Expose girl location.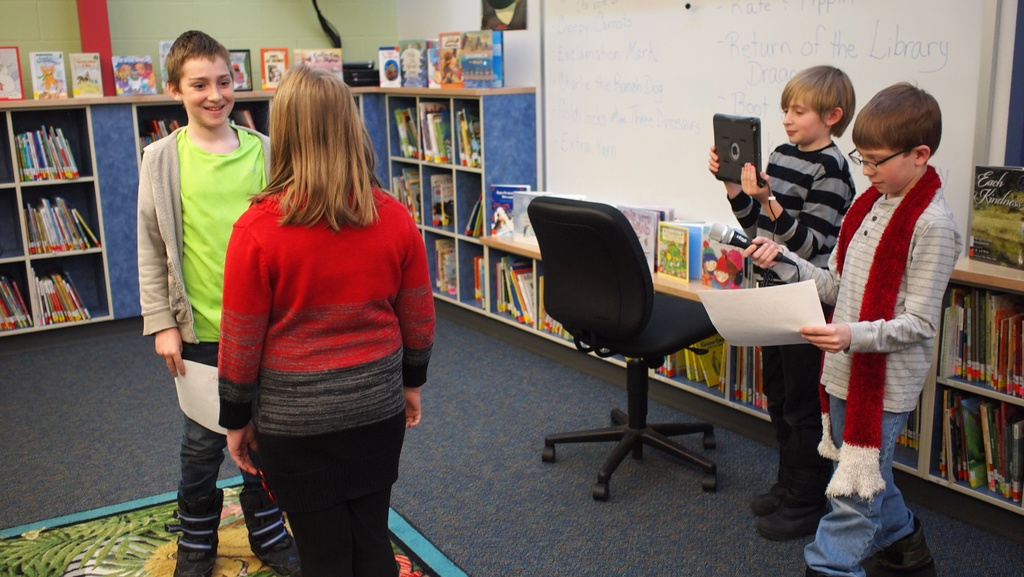
Exposed at 212 58 438 576.
